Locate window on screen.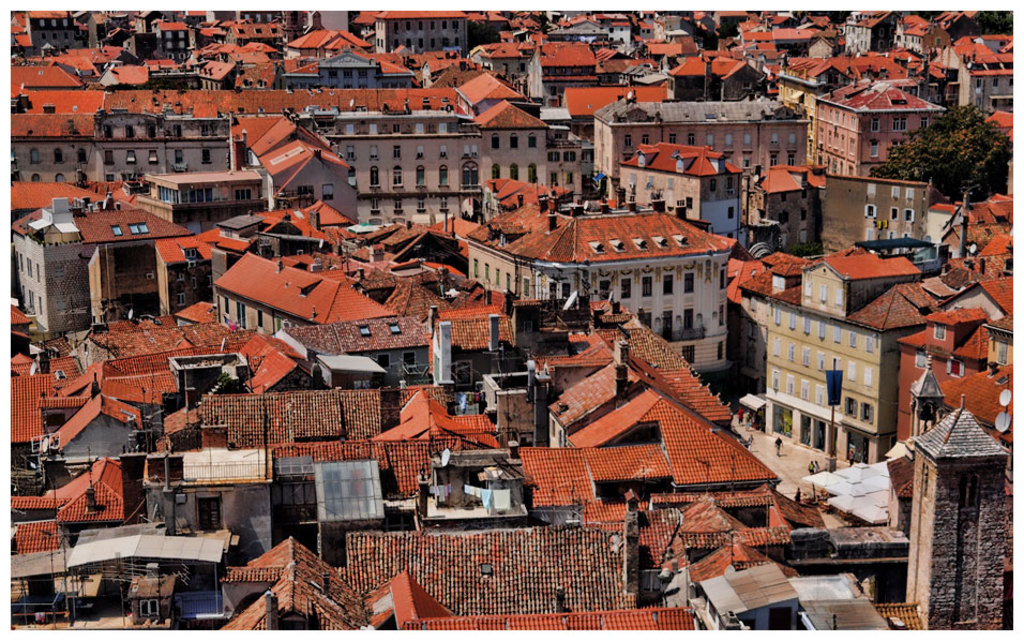
On screen at <region>621, 281, 633, 299</region>.
